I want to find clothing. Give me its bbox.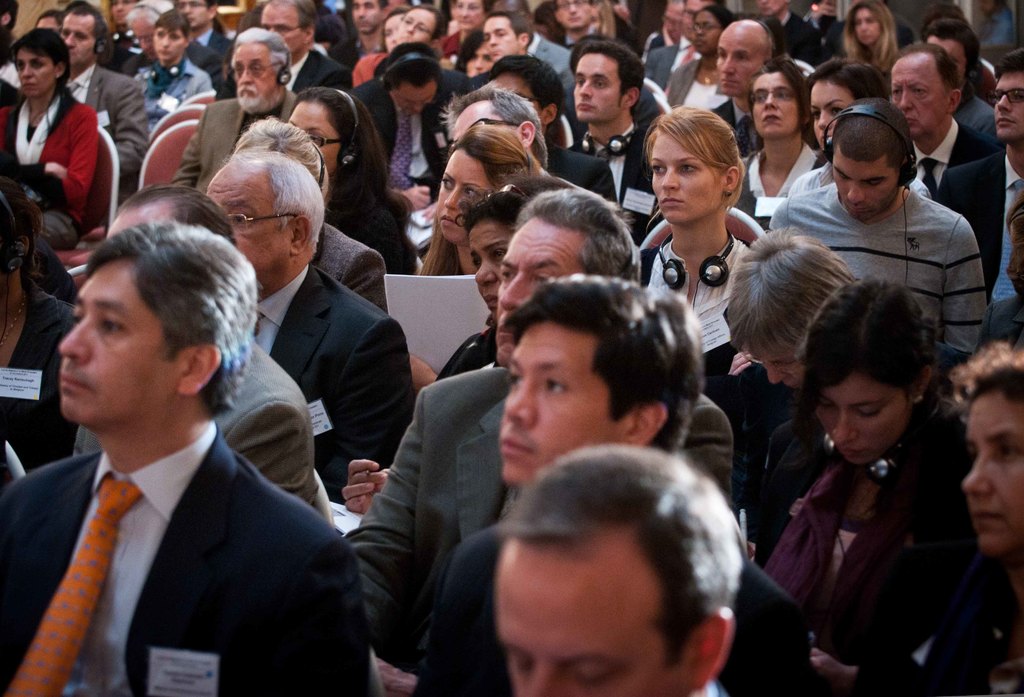
region(640, 38, 698, 86).
